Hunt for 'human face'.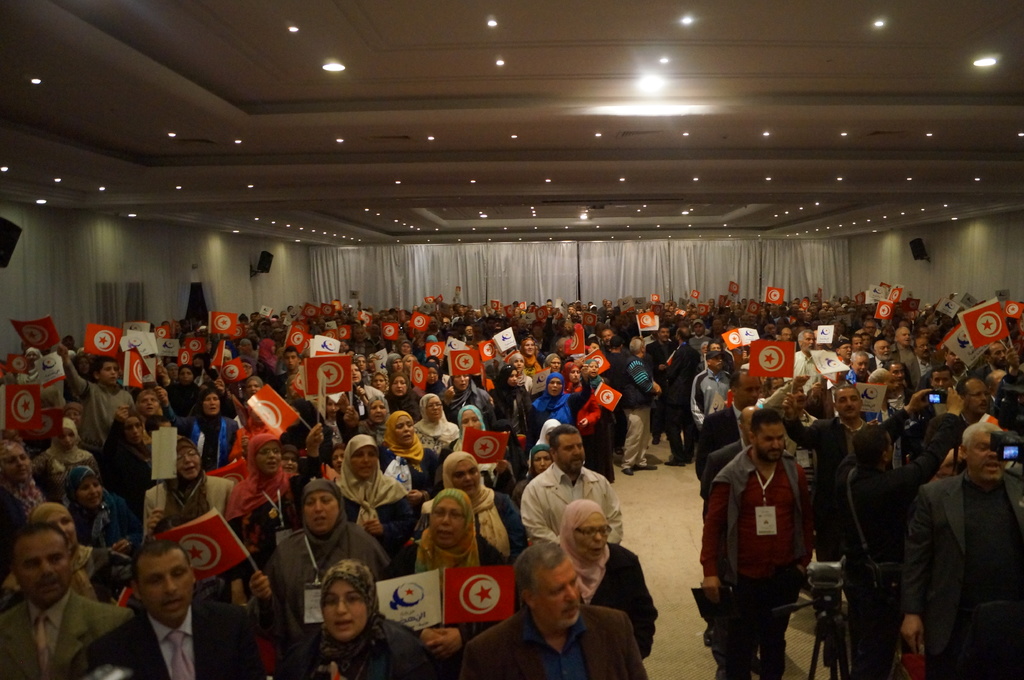
Hunted down at rect(447, 453, 482, 503).
